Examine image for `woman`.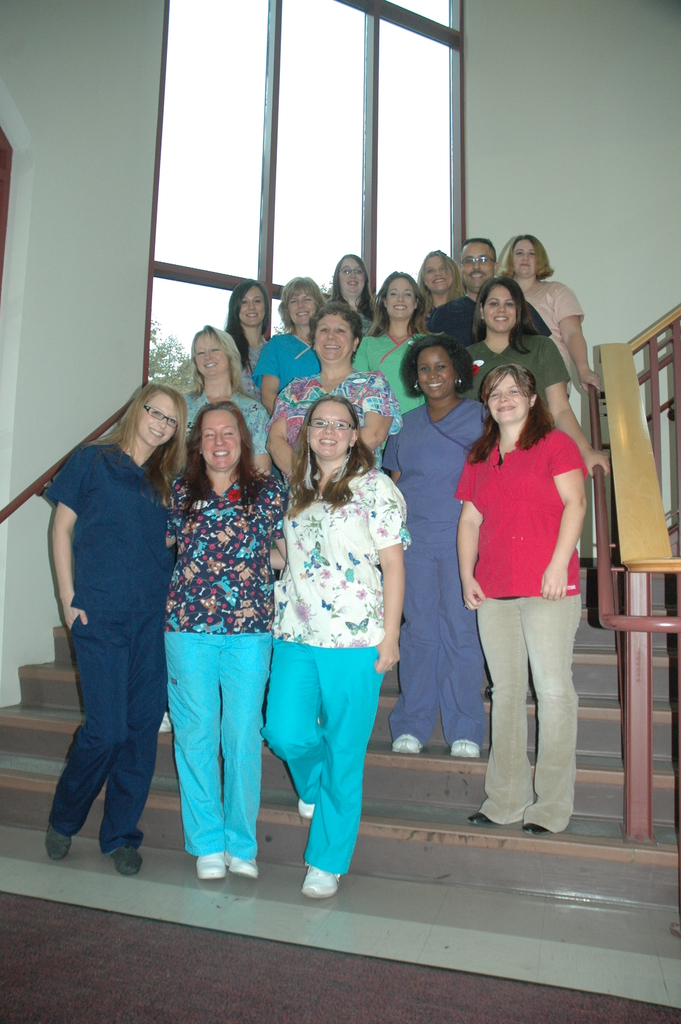
Examination result: rect(322, 253, 395, 333).
